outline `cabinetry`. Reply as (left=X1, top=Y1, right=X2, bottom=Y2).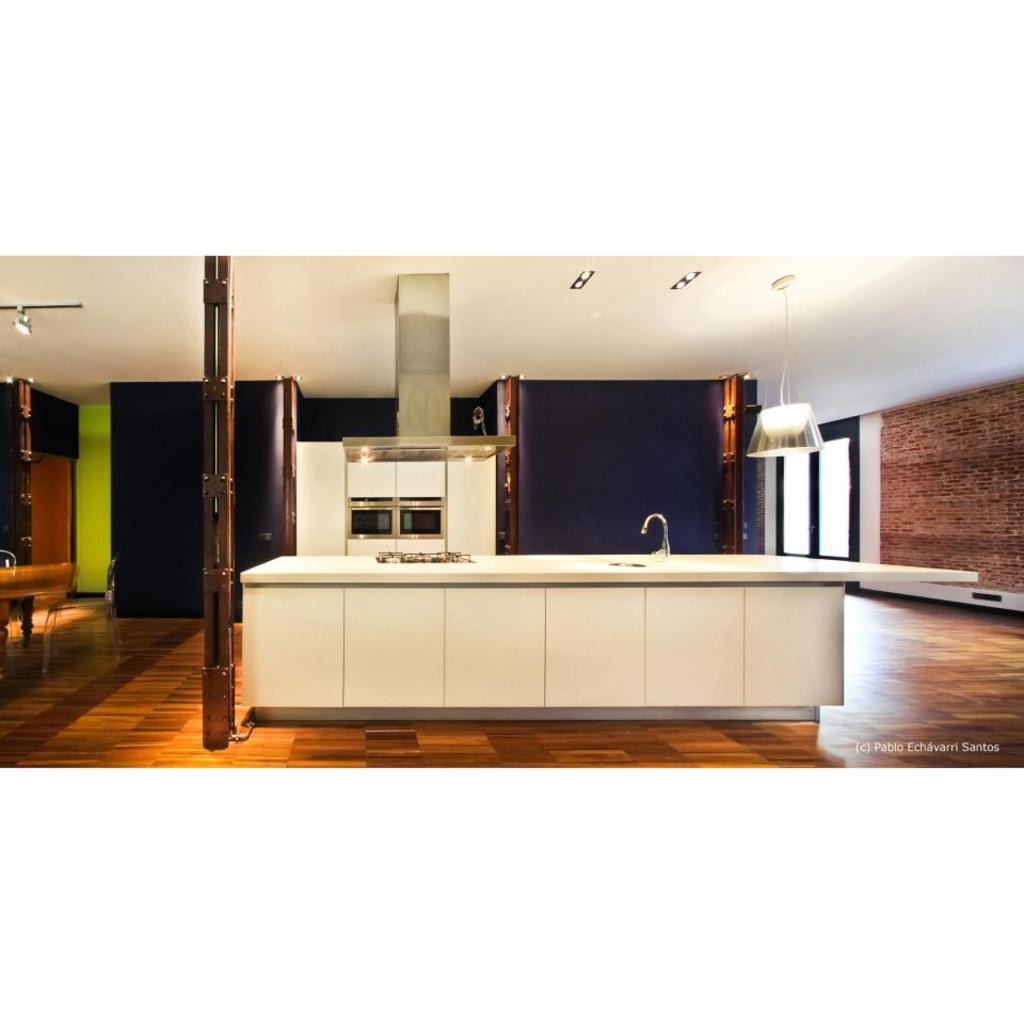
(left=239, top=342, right=890, bottom=780).
